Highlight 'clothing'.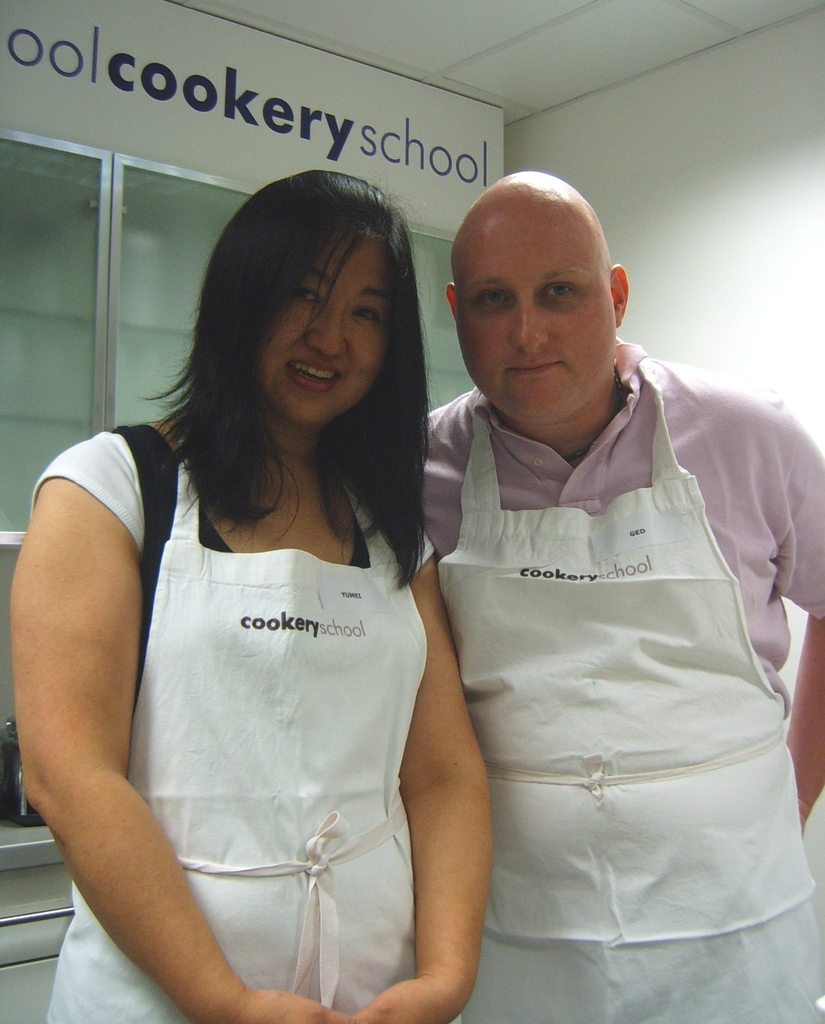
Highlighted region: [419, 373, 824, 1023].
